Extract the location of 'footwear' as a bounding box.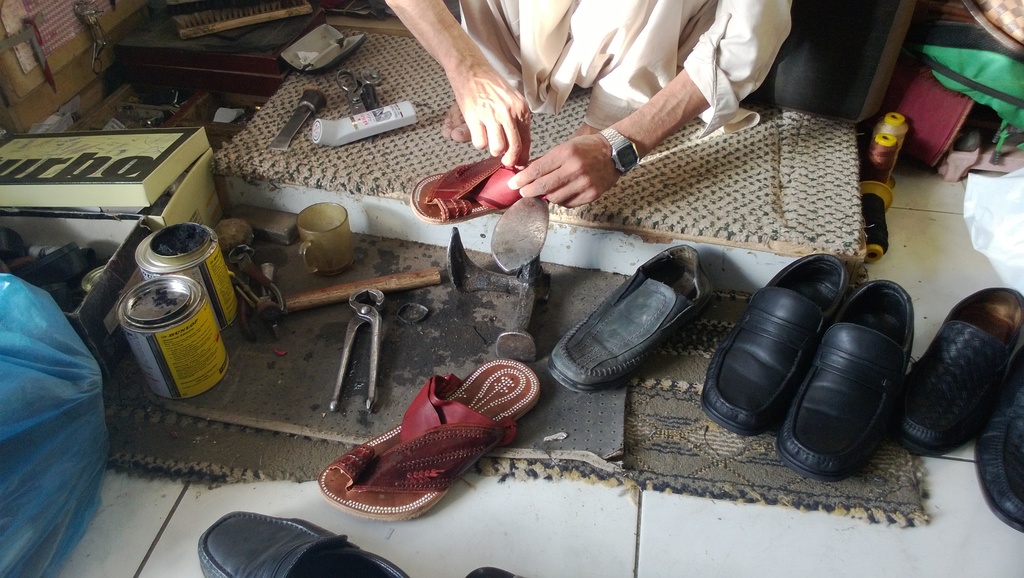
<box>196,508,402,577</box>.
